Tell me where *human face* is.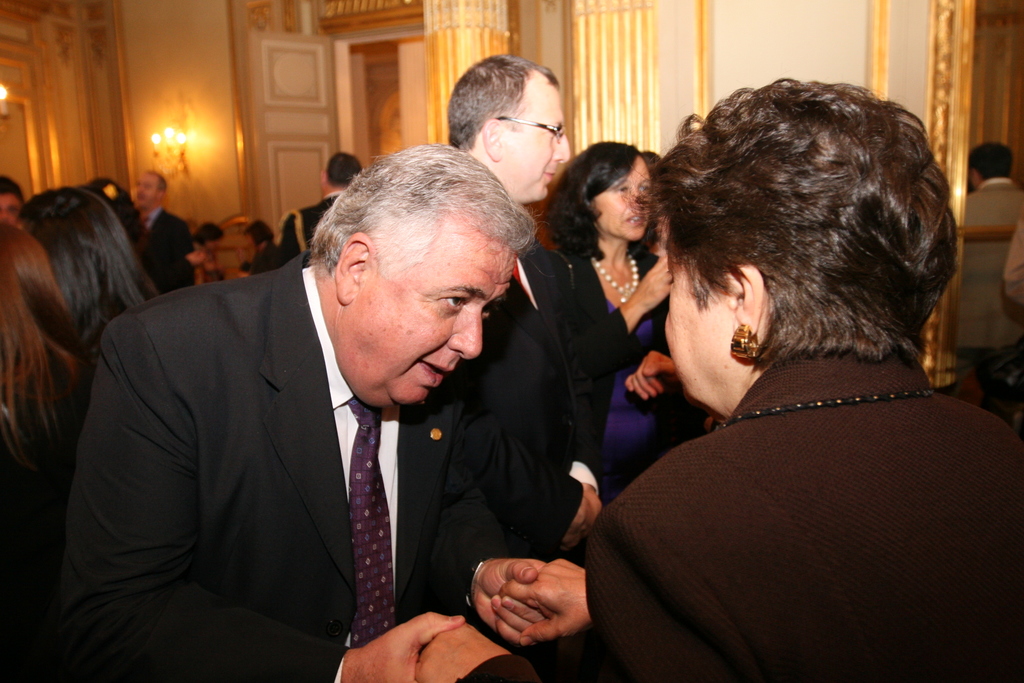
*human face* is at {"x1": 1, "y1": 192, "x2": 22, "y2": 224}.
